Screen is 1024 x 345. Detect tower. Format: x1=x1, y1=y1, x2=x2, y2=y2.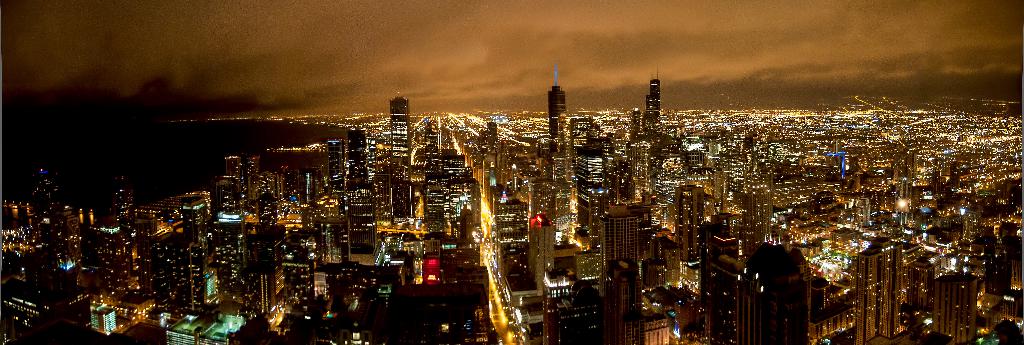
x1=628, y1=141, x2=648, y2=197.
